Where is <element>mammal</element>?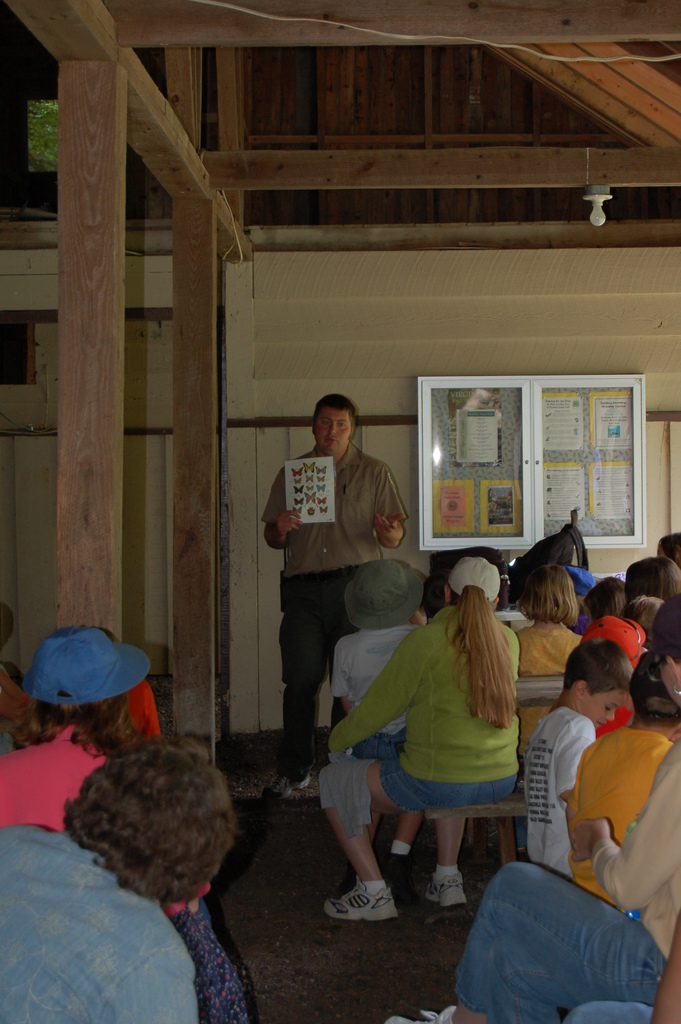
{"left": 384, "top": 593, "right": 680, "bottom": 1023}.
